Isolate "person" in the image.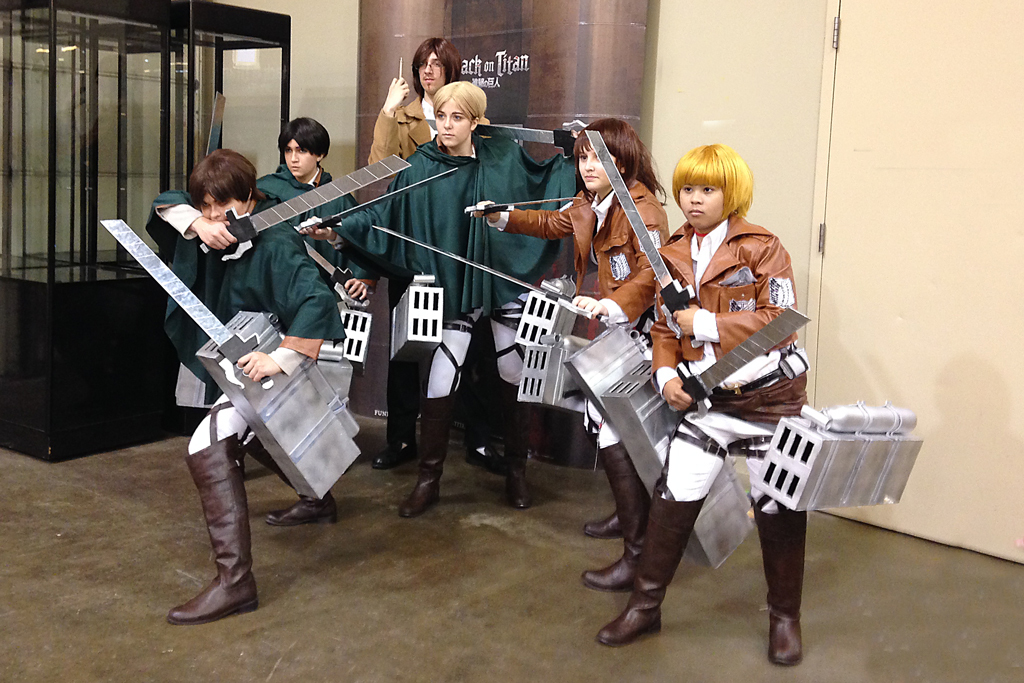
Isolated region: crop(244, 107, 371, 475).
